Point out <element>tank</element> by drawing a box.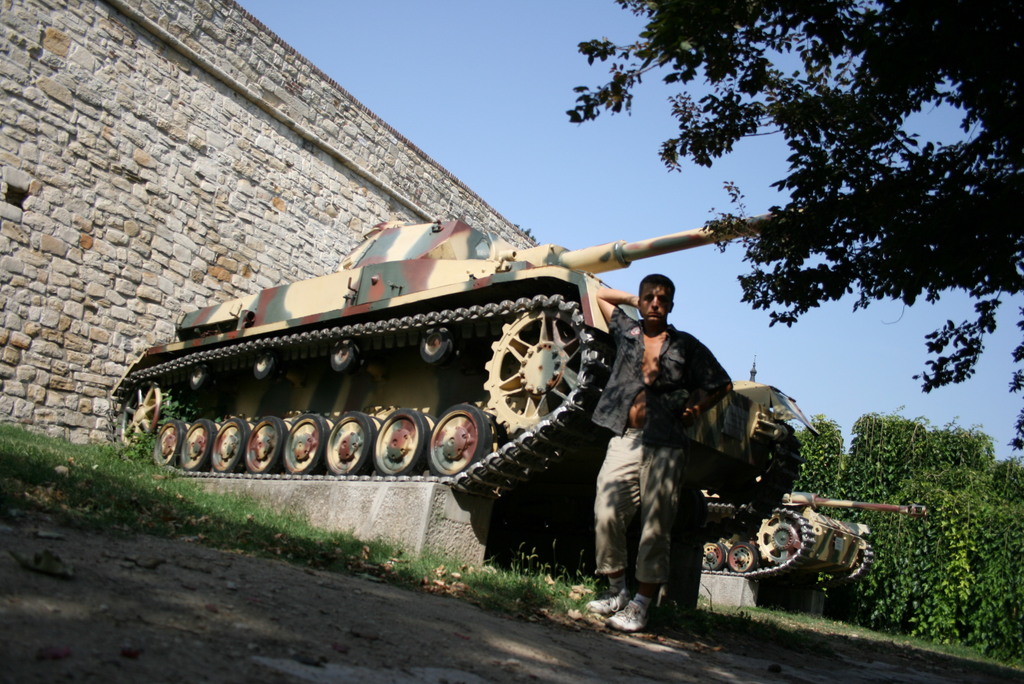
109, 204, 823, 496.
